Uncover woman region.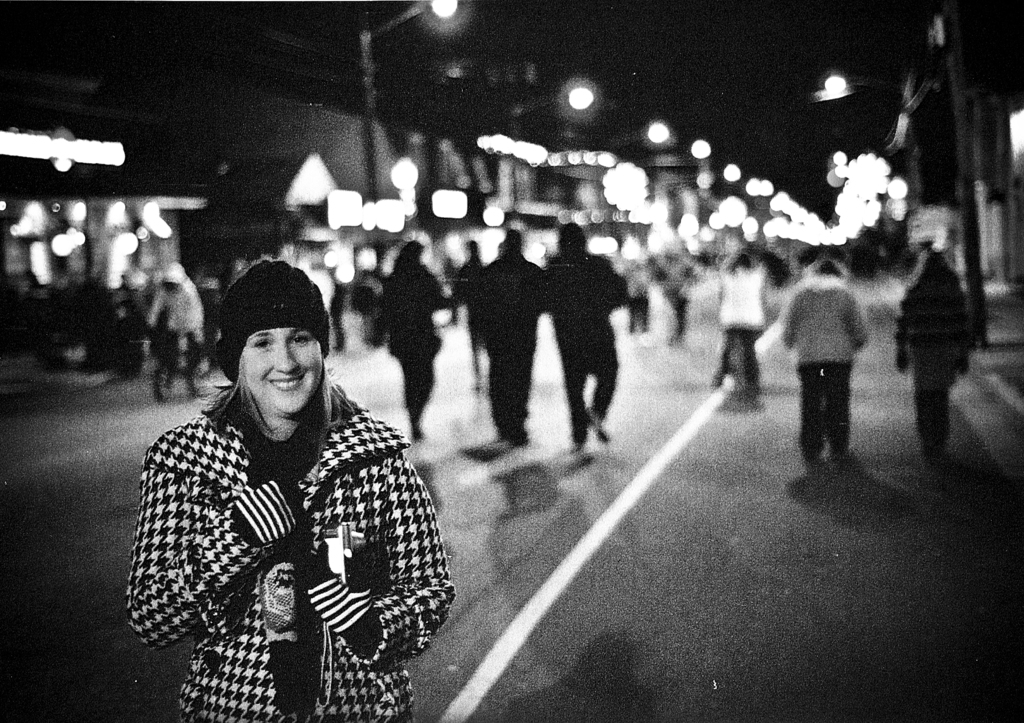
Uncovered: bbox=(115, 275, 454, 722).
